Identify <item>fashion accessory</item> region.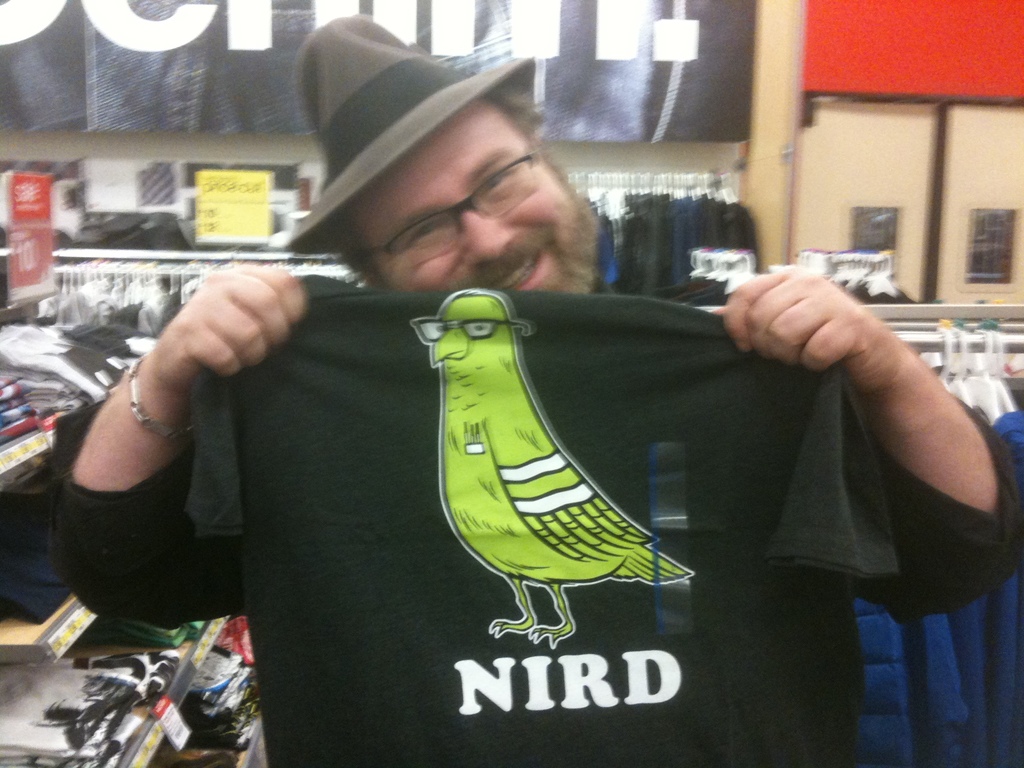
Region: bbox=(283, 7, 540, 252).
